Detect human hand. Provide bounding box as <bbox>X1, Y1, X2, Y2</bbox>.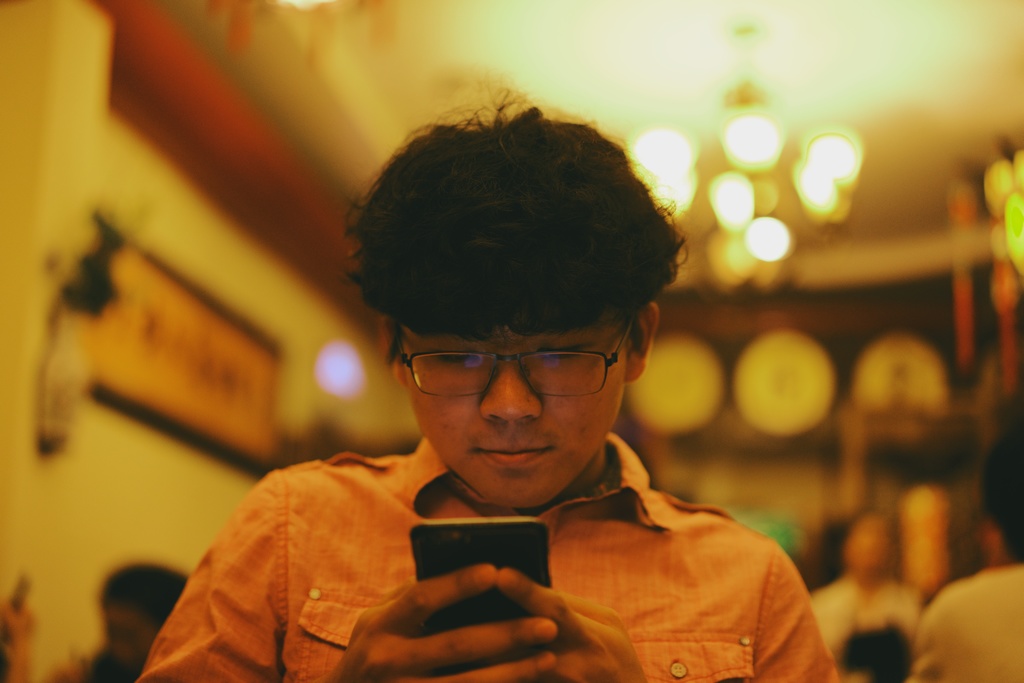
<bbox>326, 554, 556, 682</bbox>.
